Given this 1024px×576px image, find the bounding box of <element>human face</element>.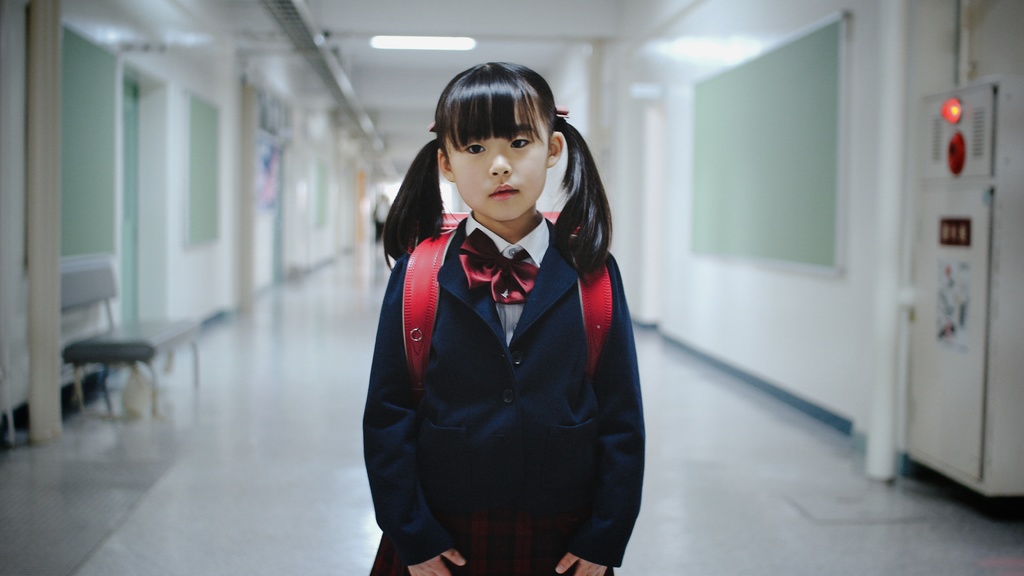
449/95/547/222.
